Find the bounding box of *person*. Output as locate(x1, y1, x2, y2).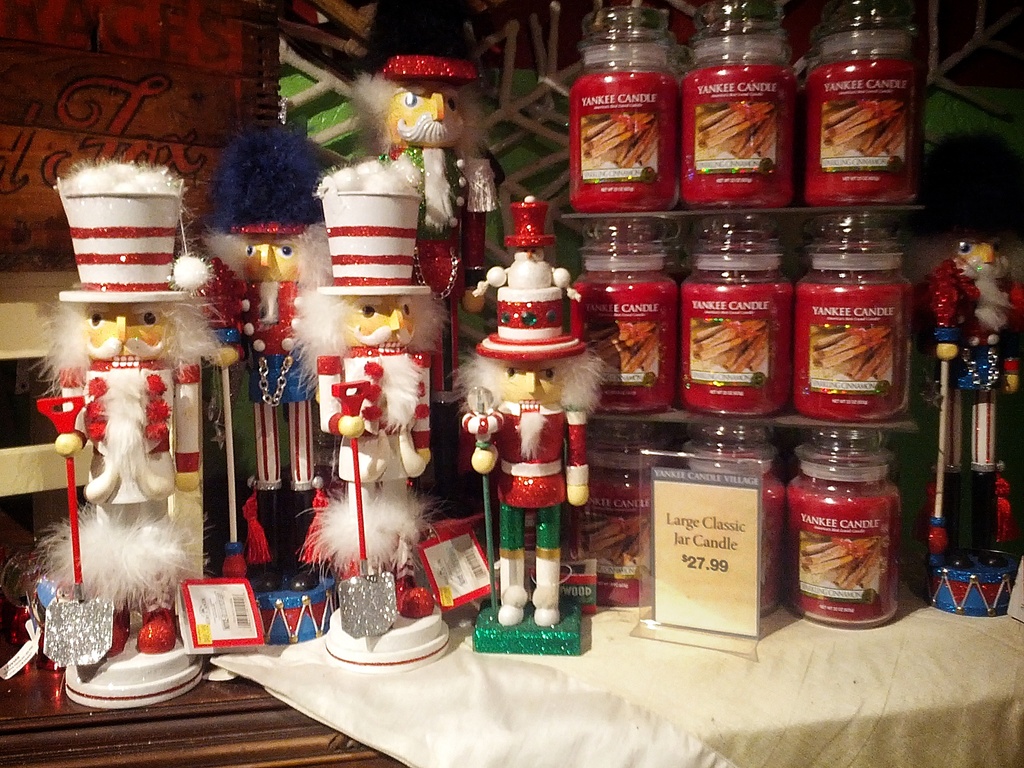
locate(35, 137, 220, 673).
